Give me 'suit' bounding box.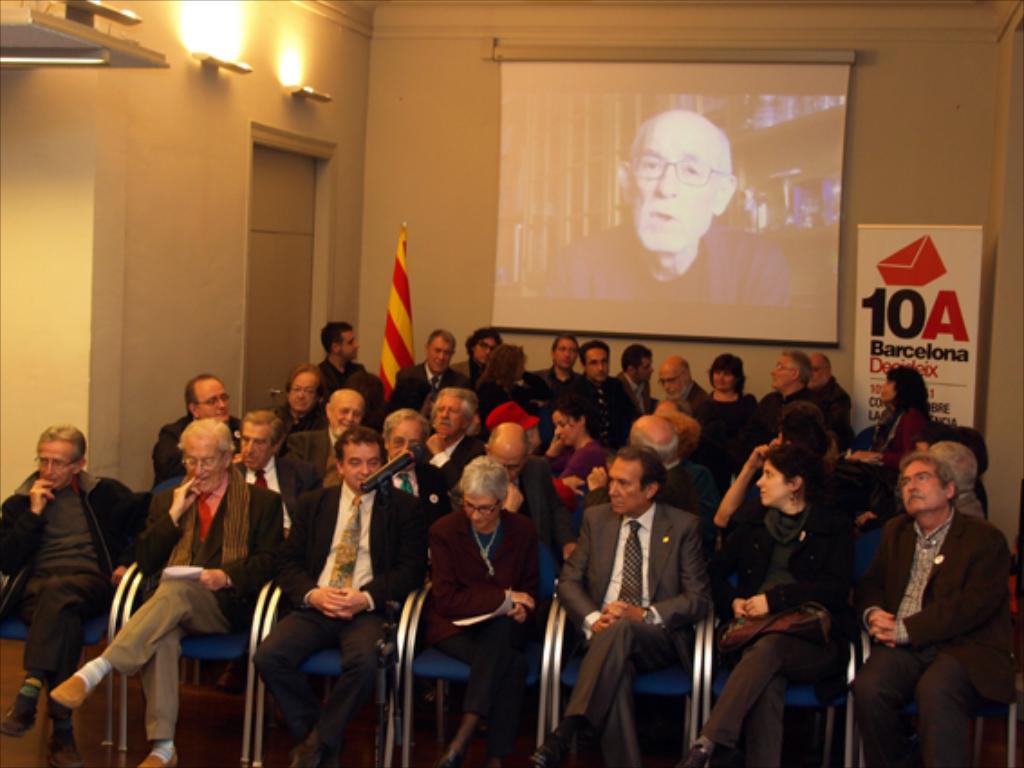
left=247, top=473, right=435, bottom=766.
